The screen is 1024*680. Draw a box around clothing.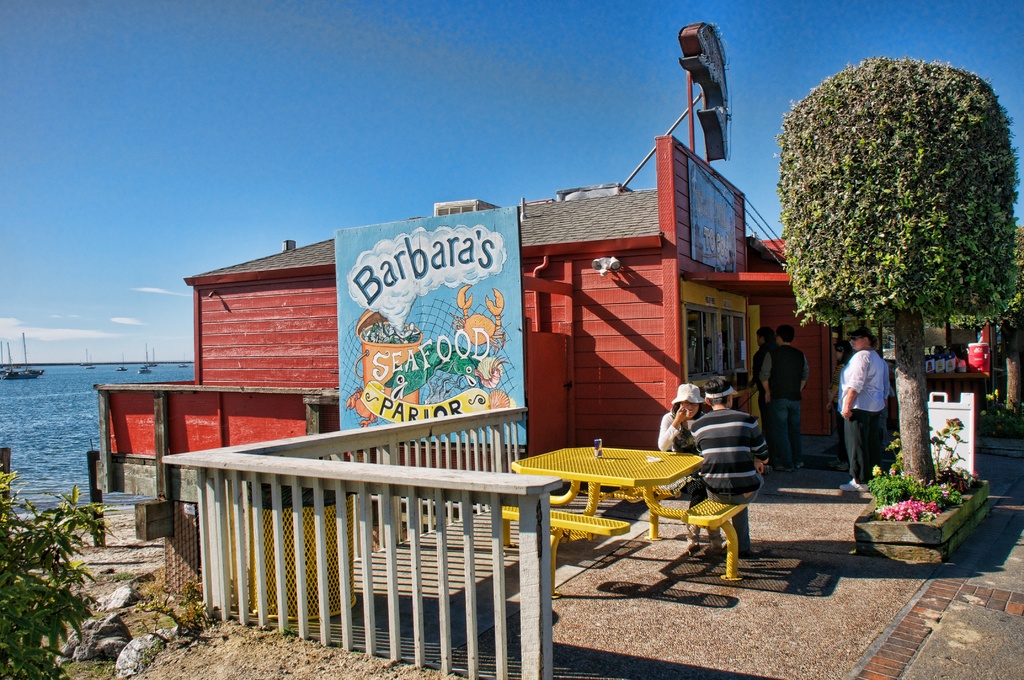
758/343/811/473.
